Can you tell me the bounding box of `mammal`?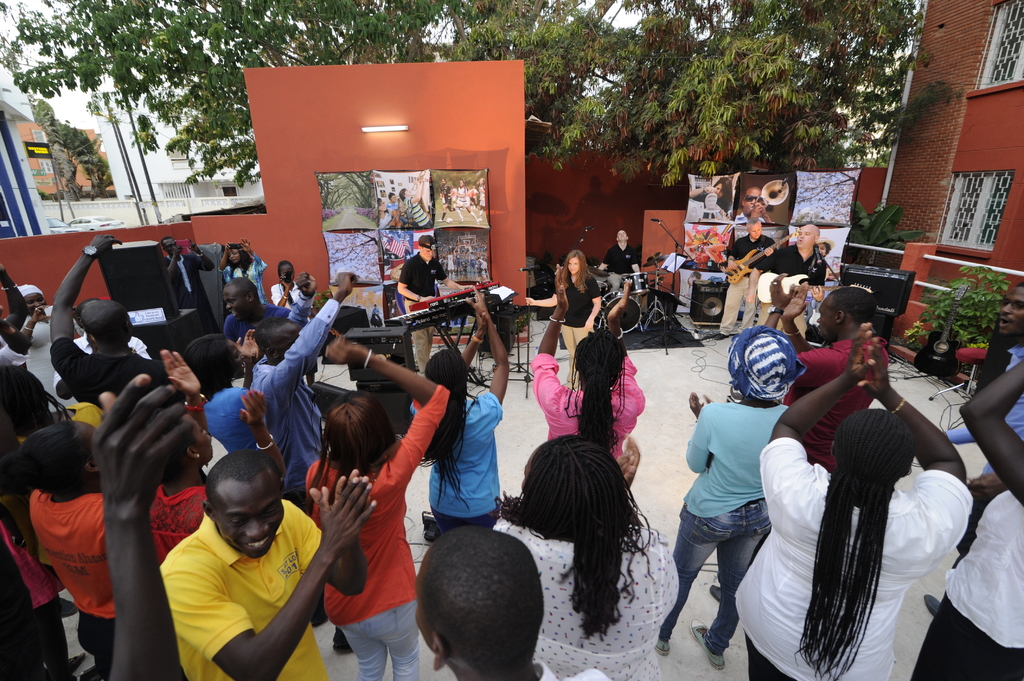
BBox(440, 179, 455, 223).
